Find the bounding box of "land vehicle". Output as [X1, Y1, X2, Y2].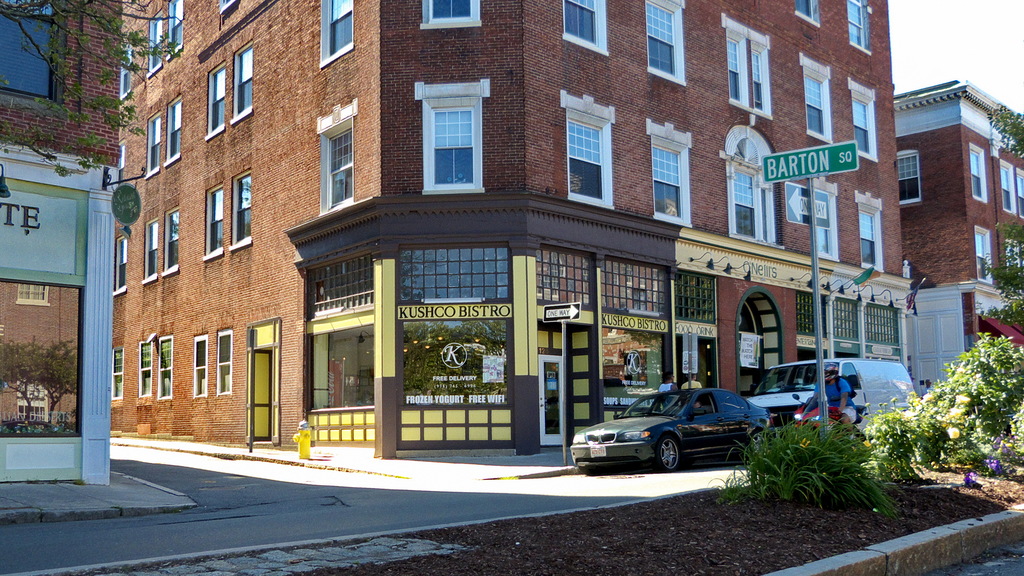
[742, 359, 922, 429].
